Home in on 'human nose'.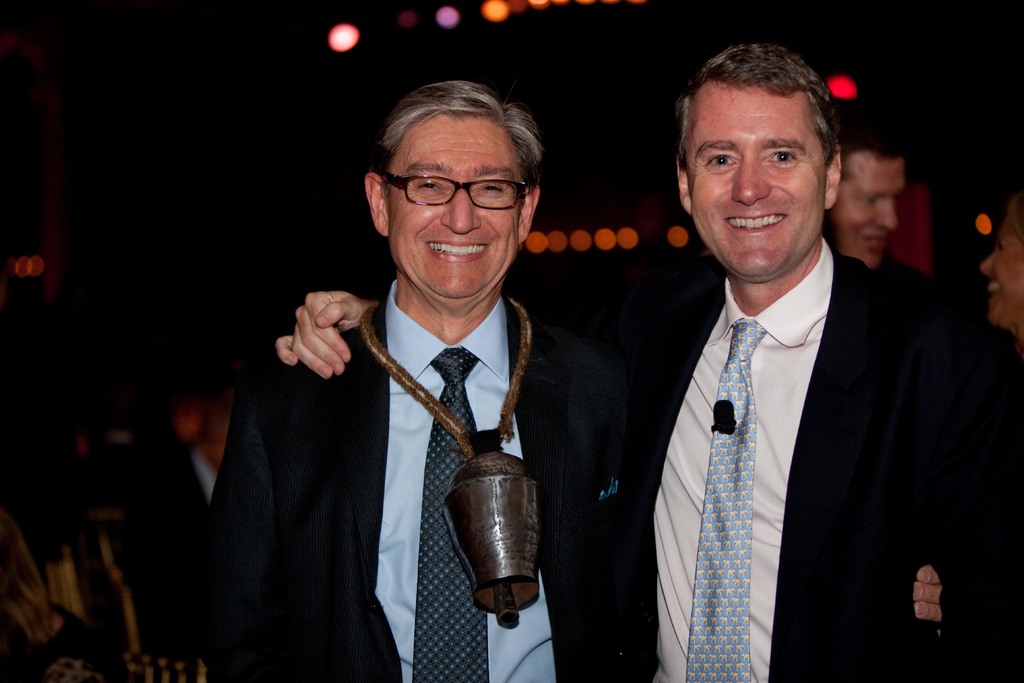
Homed in at locate(978, 252, 996, 277).
